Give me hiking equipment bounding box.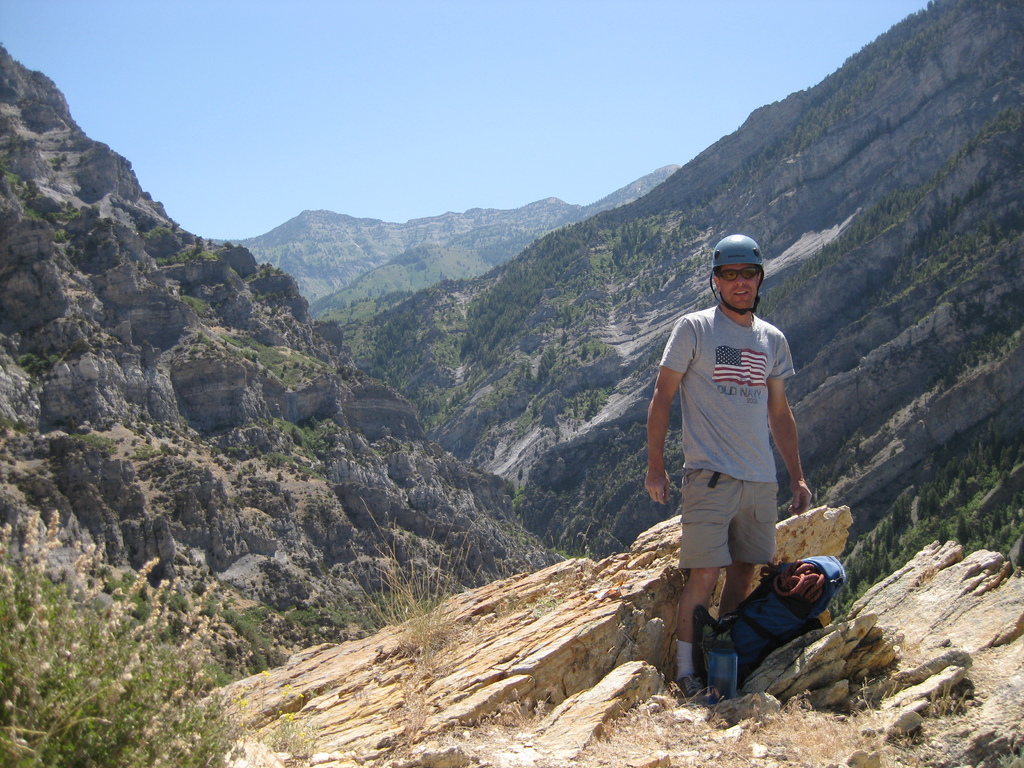
698 554 850 691.
